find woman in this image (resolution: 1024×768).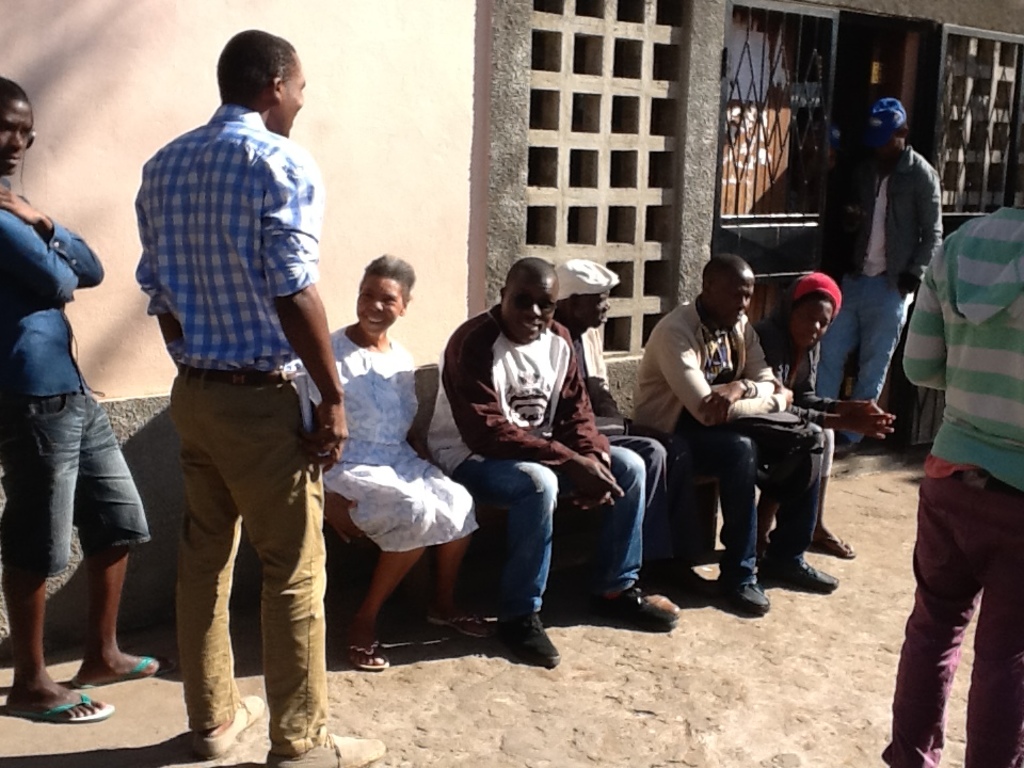
bbox=[288, 251, 493, 672].
